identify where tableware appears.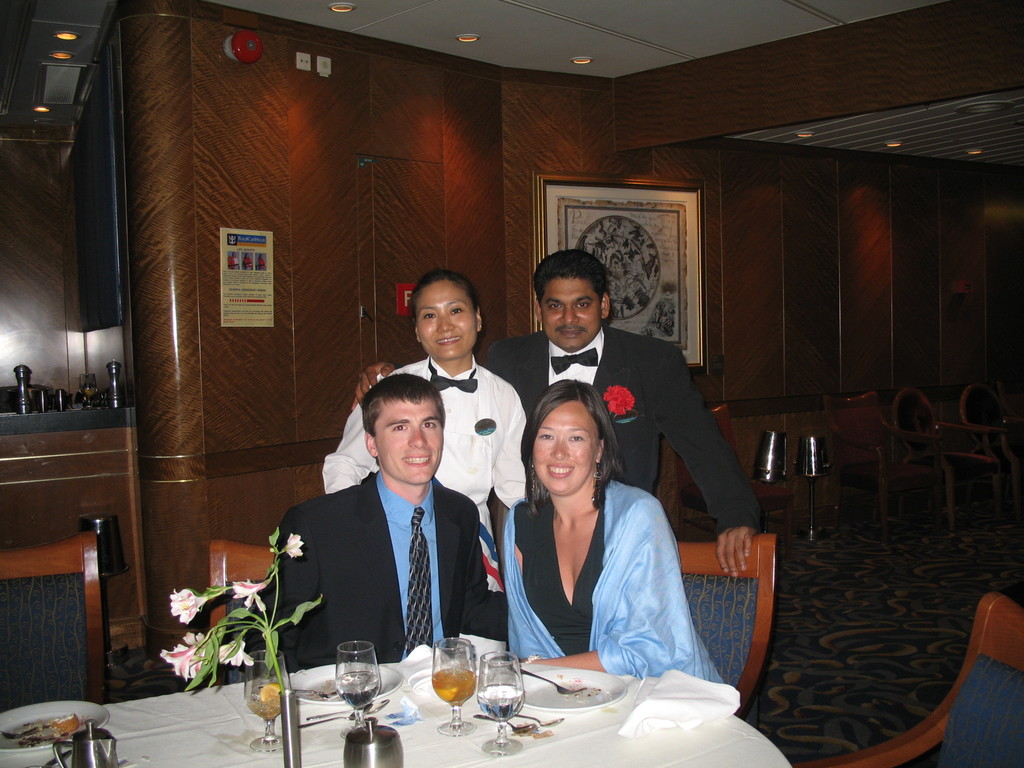
Appears at 54,718,123,767.
